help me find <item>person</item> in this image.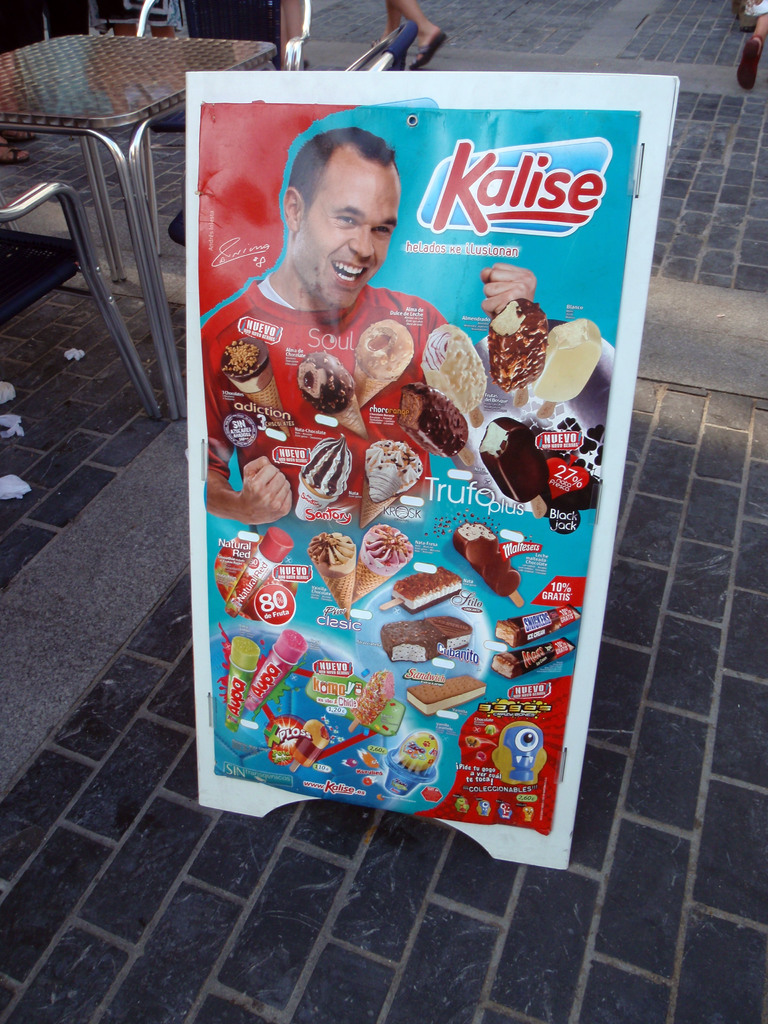
Found it: <region>97, 0, 180, 38</region>.
